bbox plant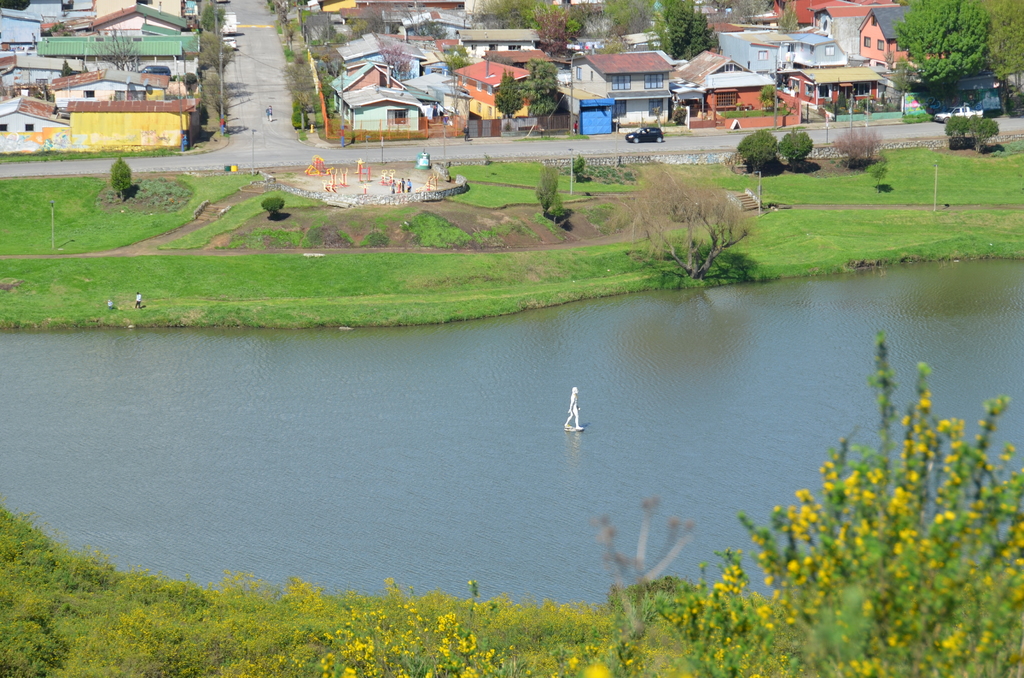
<region>732, 125, 779, 177</region>
